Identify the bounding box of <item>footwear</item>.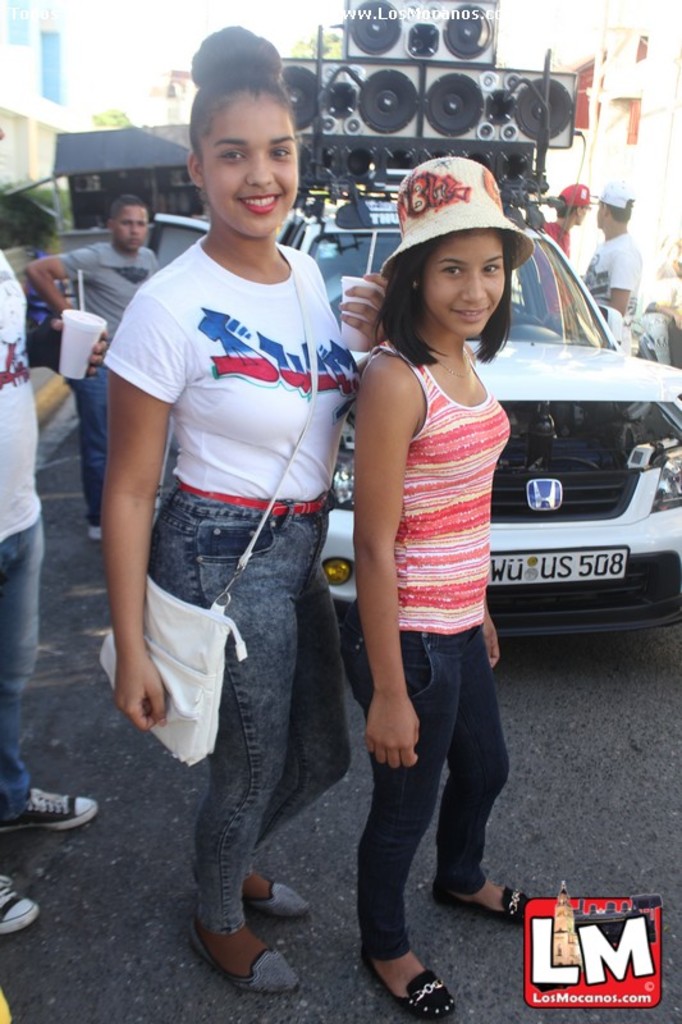
{"x1": 0, "y1": 865, "x2": 46, "y2": 938}.
